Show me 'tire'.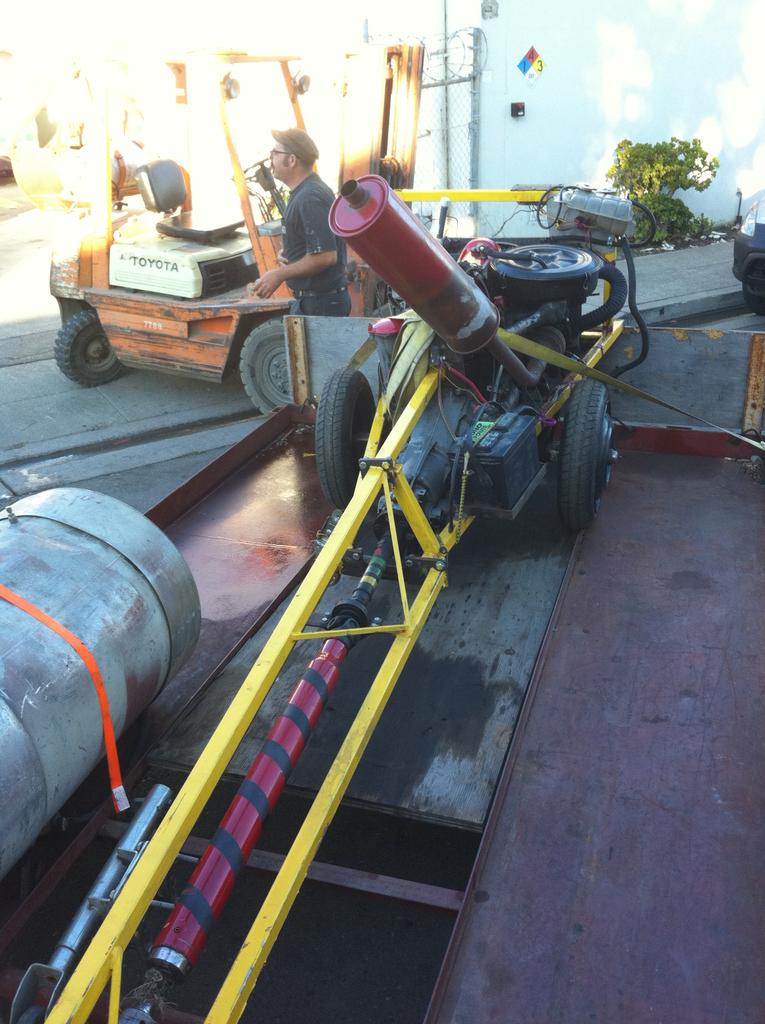
'tire' is here: <region>52, 310, 126, 385</region>.
